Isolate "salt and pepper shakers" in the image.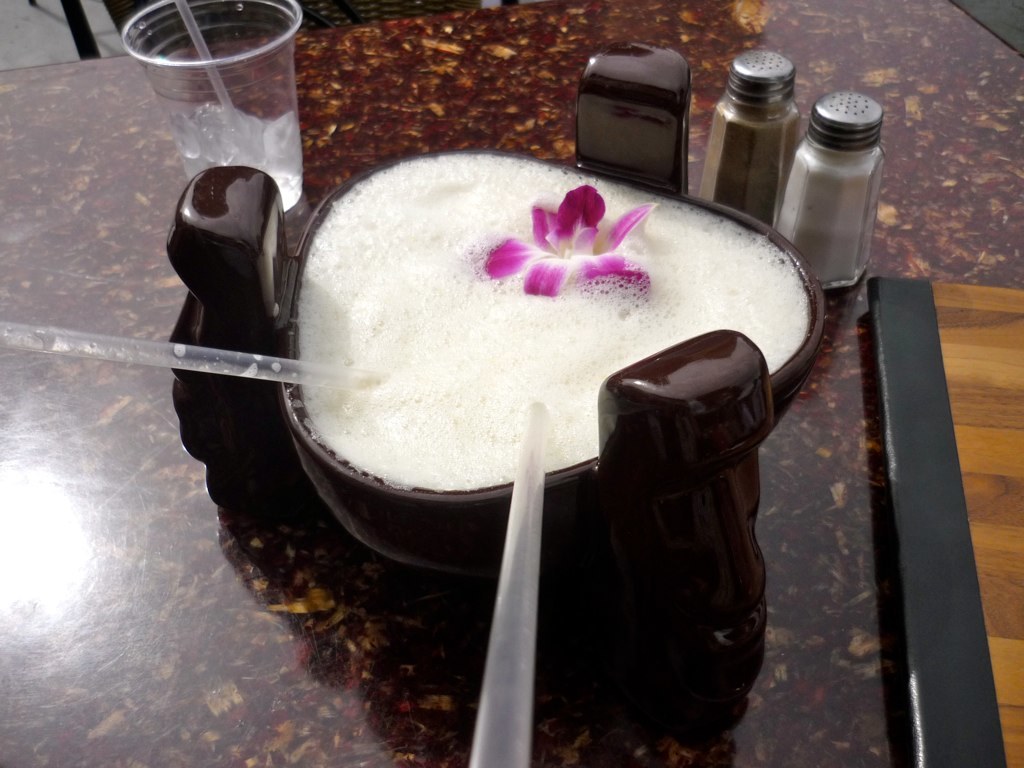
Isolated region: [x1=775, y1=69, x2=901, y2=317].
